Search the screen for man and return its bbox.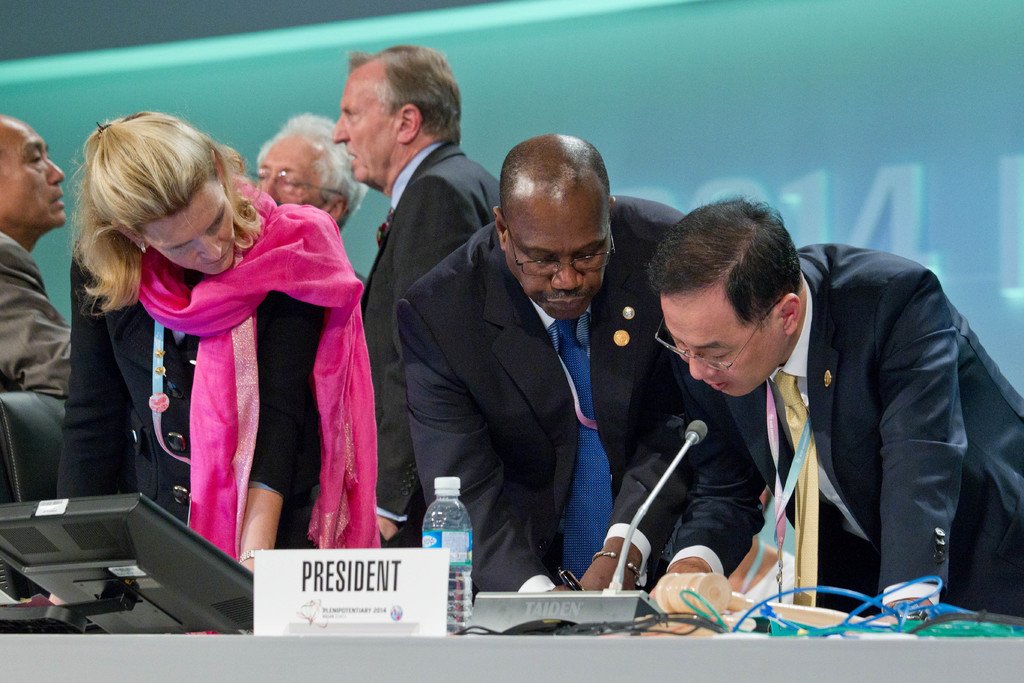
Found: 395 131 684 600.
